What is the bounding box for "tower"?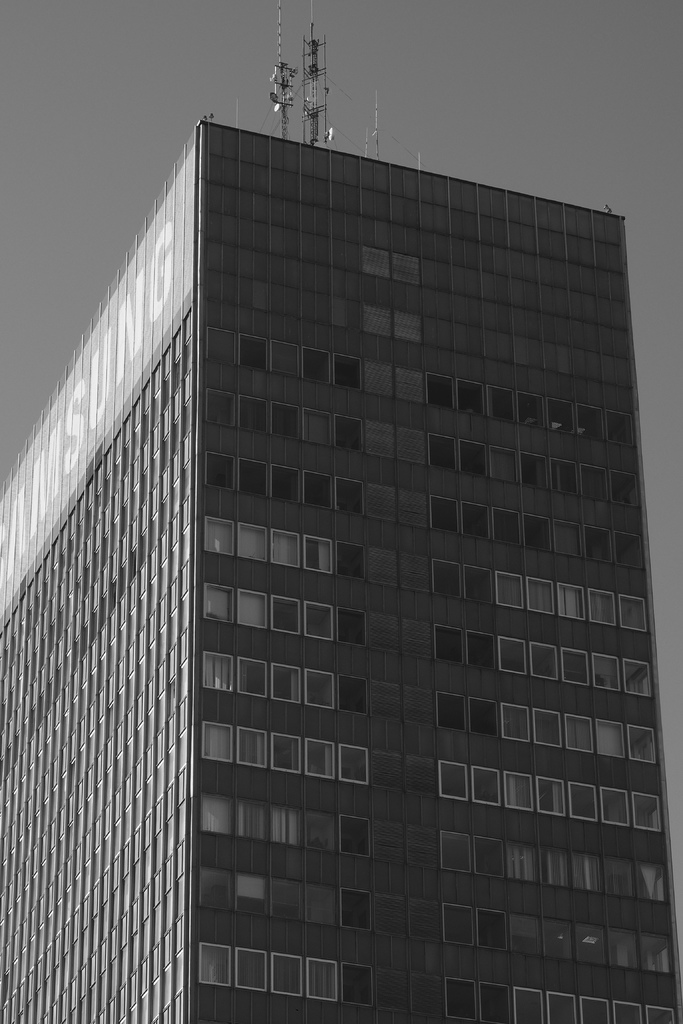
{"x1": 0, "y1": 118, "x2": 679, "y2": 1023}.
